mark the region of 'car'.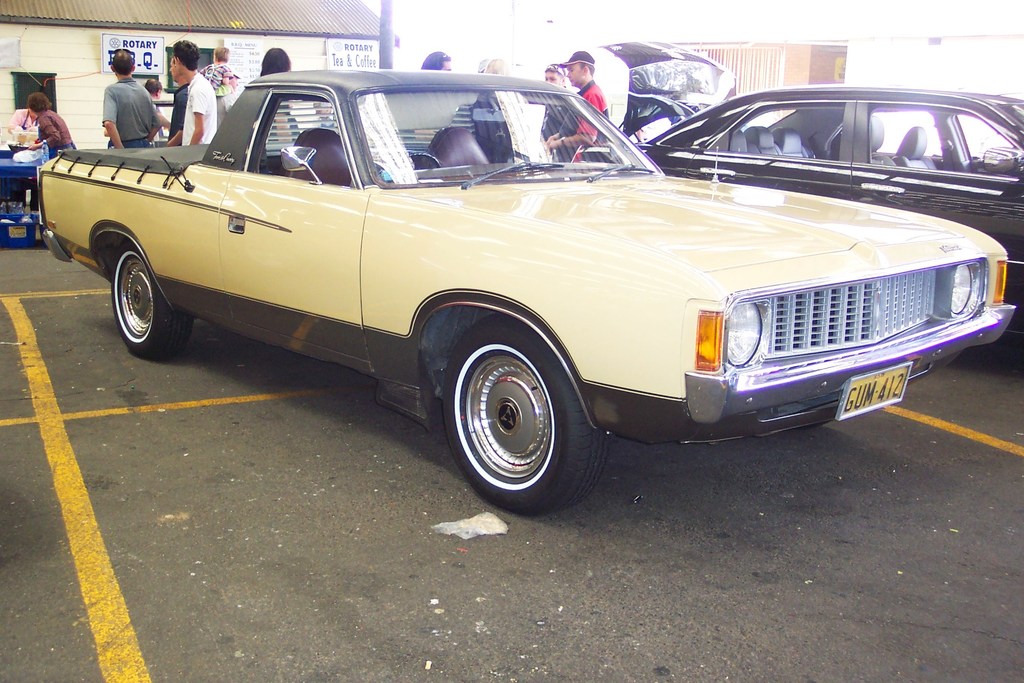
Region: bbox=(45, 79, 1016, 509).
